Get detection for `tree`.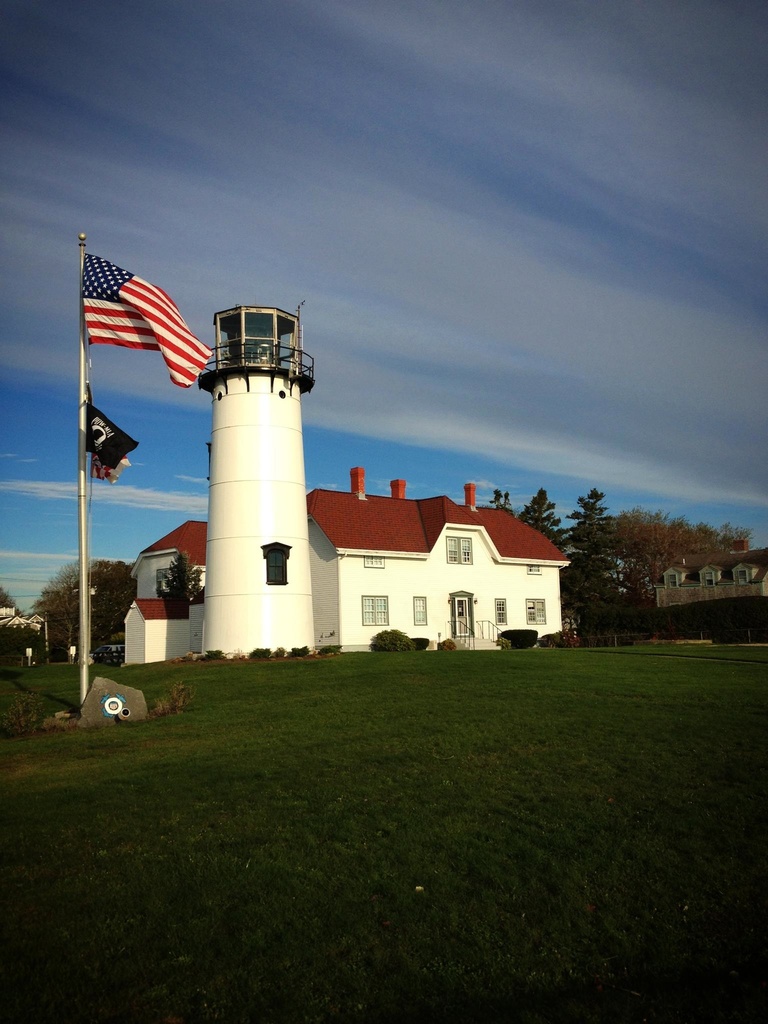
Detection: box=[501, 626, 545, 646].
